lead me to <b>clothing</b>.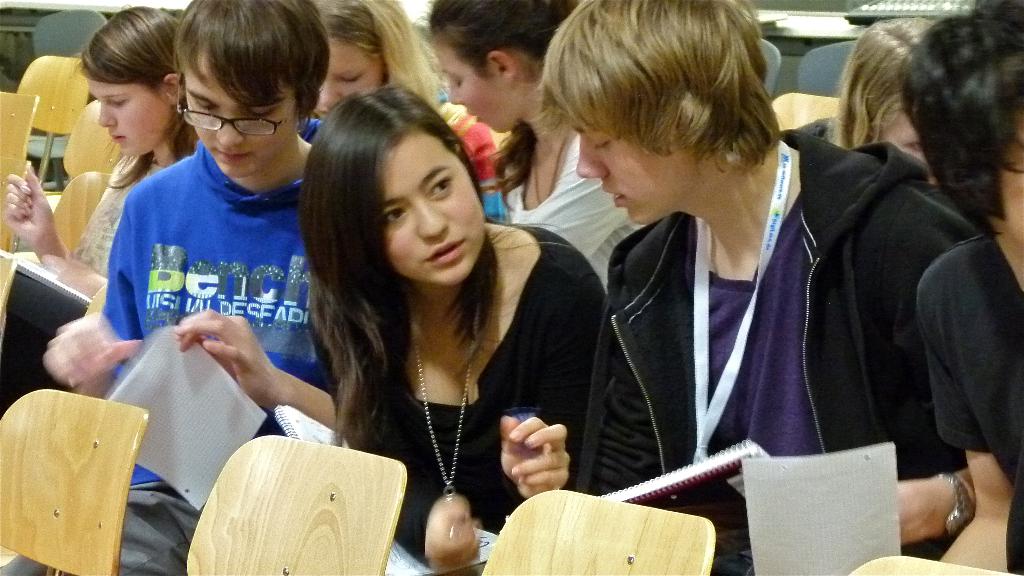
Lead to {"x1": 925, "y1": 209, "x2": 1021, "y2": 570}.
